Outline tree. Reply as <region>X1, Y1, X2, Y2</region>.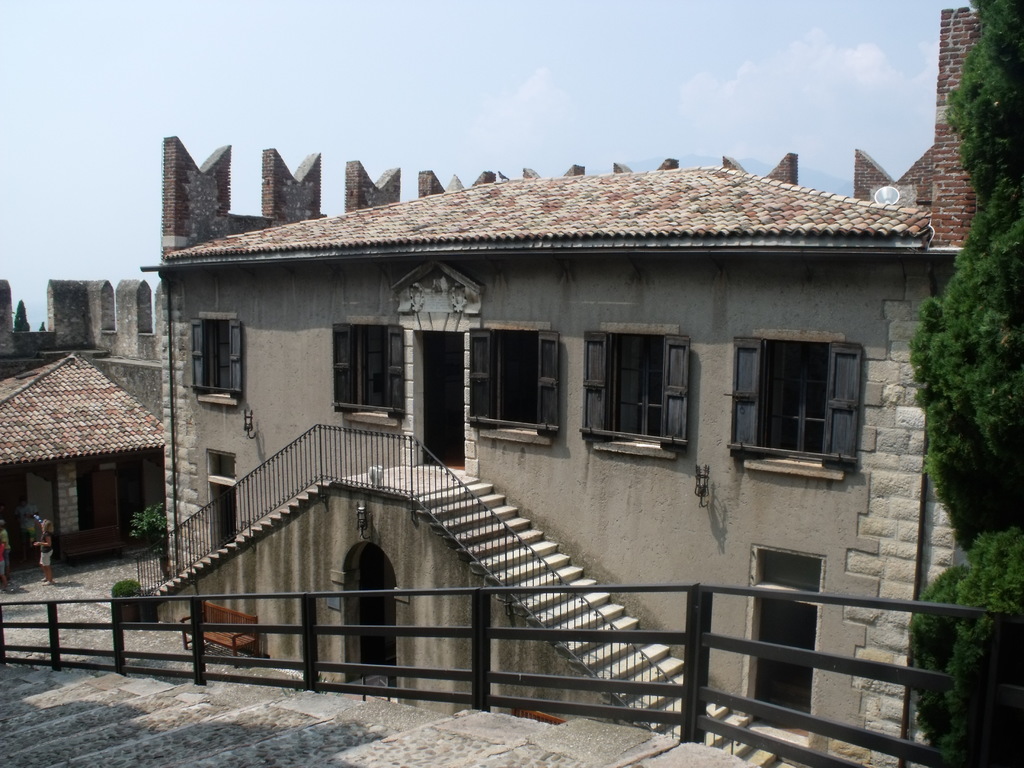
<region>903, 0, 1023, 767</region>.
